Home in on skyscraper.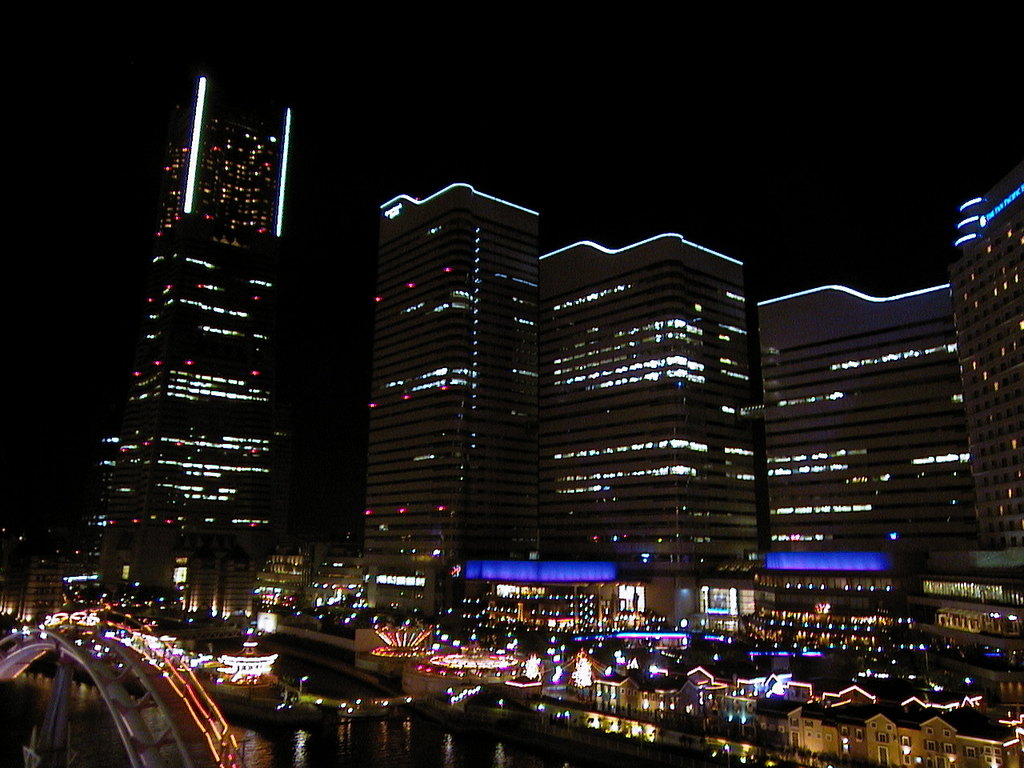
Homed in at detection(530, 232, 762, 572).
